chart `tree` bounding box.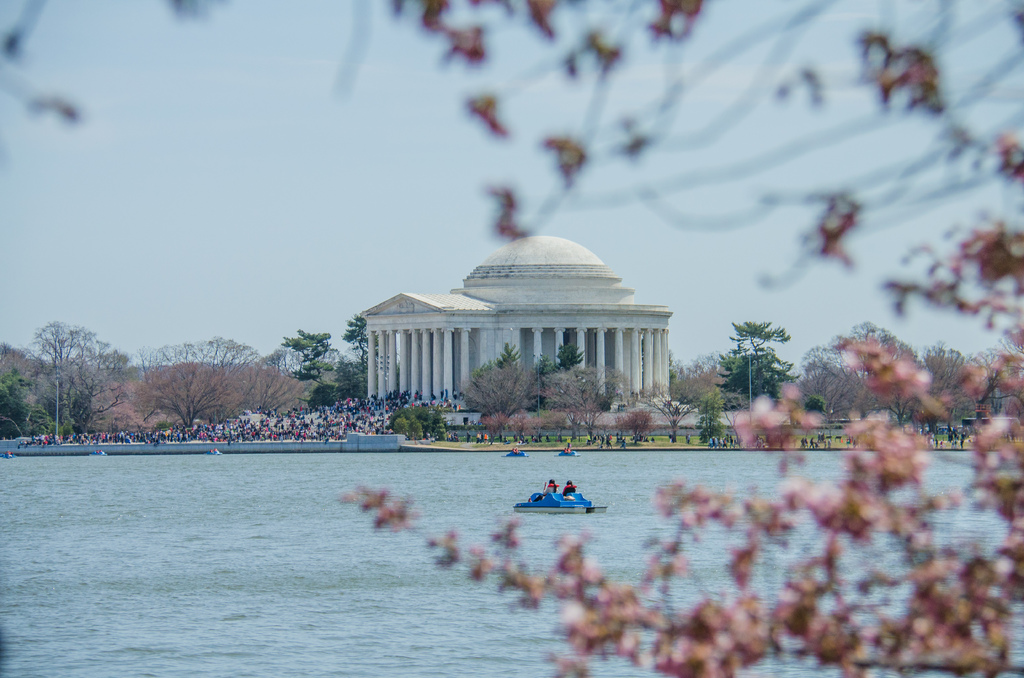
Charted: detection(570, 408, 618, 436).
